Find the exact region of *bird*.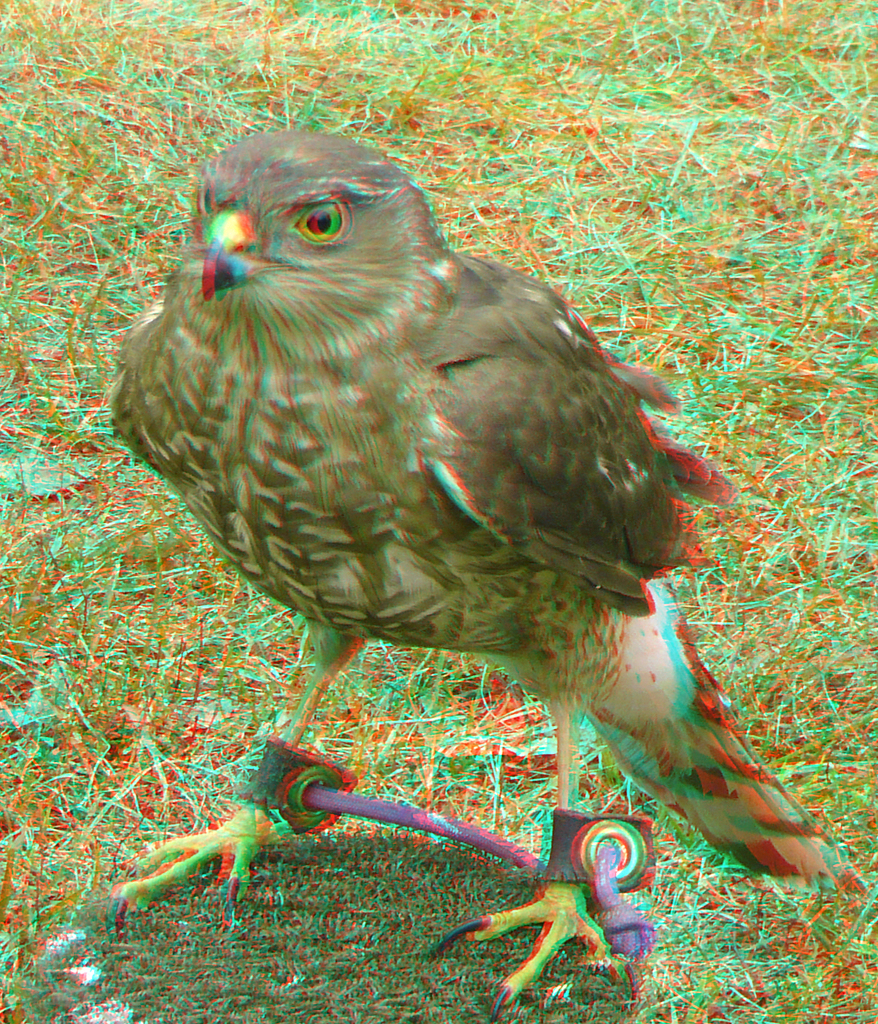
Exact region: (left=137, top=174, right=829, bottom=870).
